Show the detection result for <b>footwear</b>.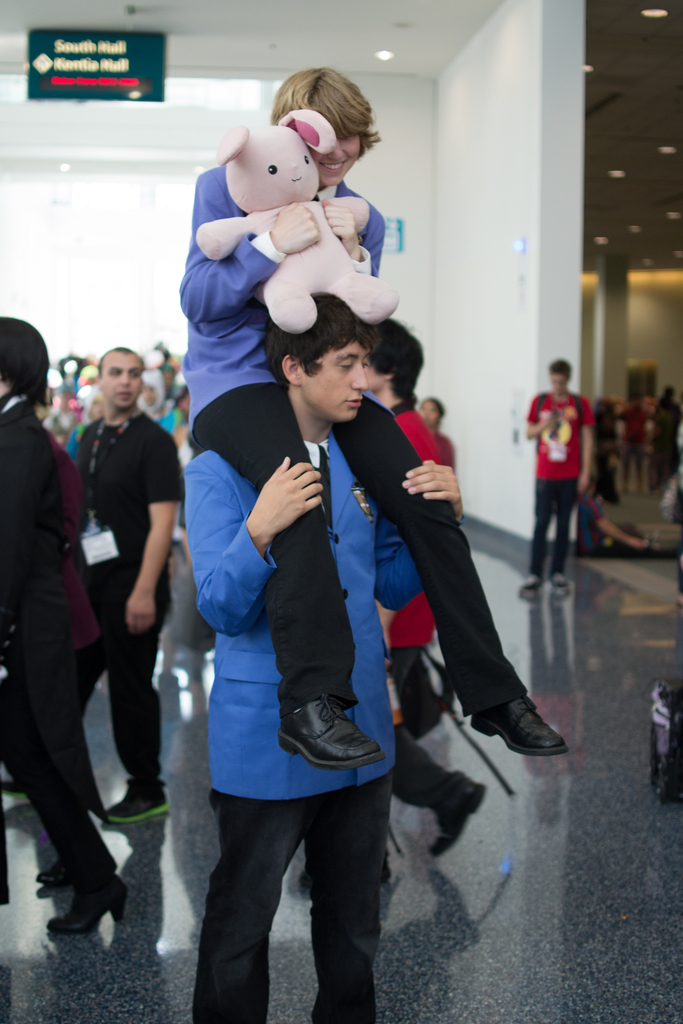
Rect(484, 689, 565, 769).
